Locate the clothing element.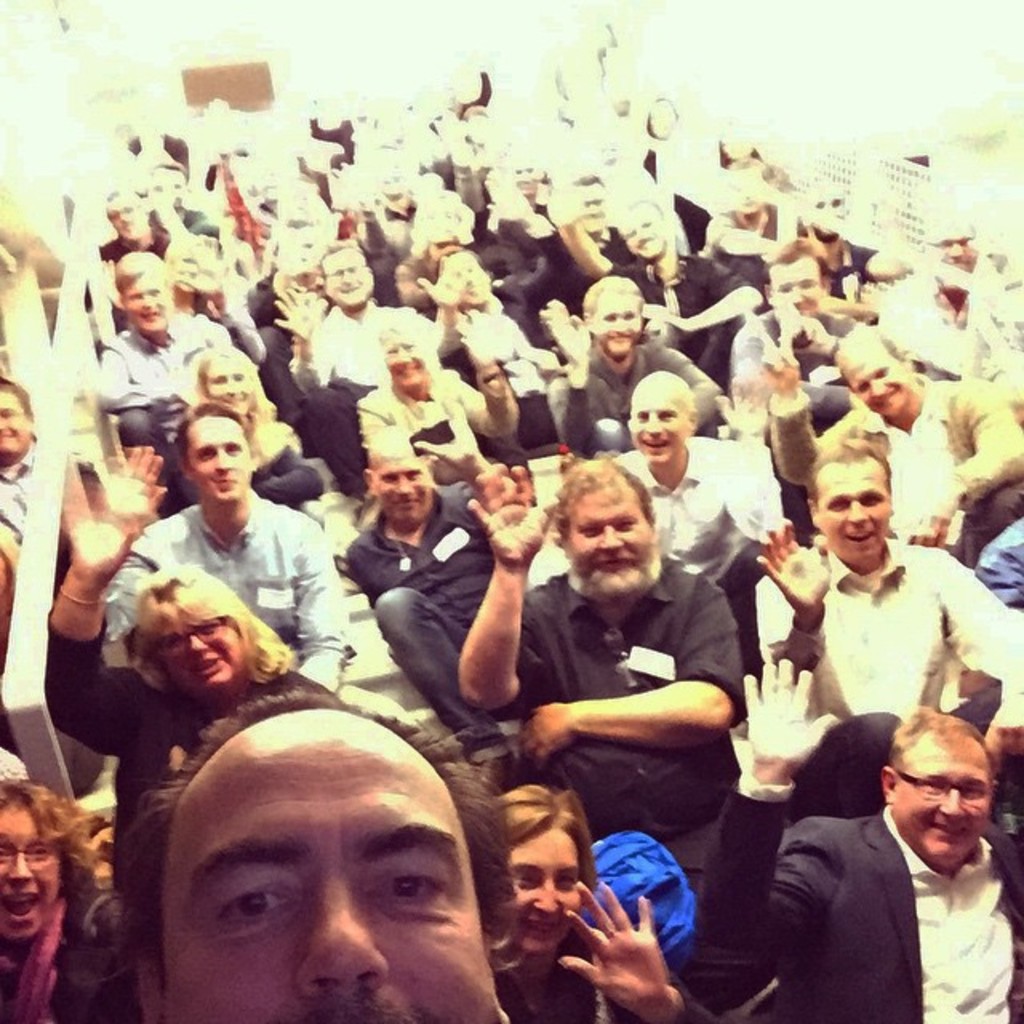
Element bbox: 494, 563, 749, 933.
